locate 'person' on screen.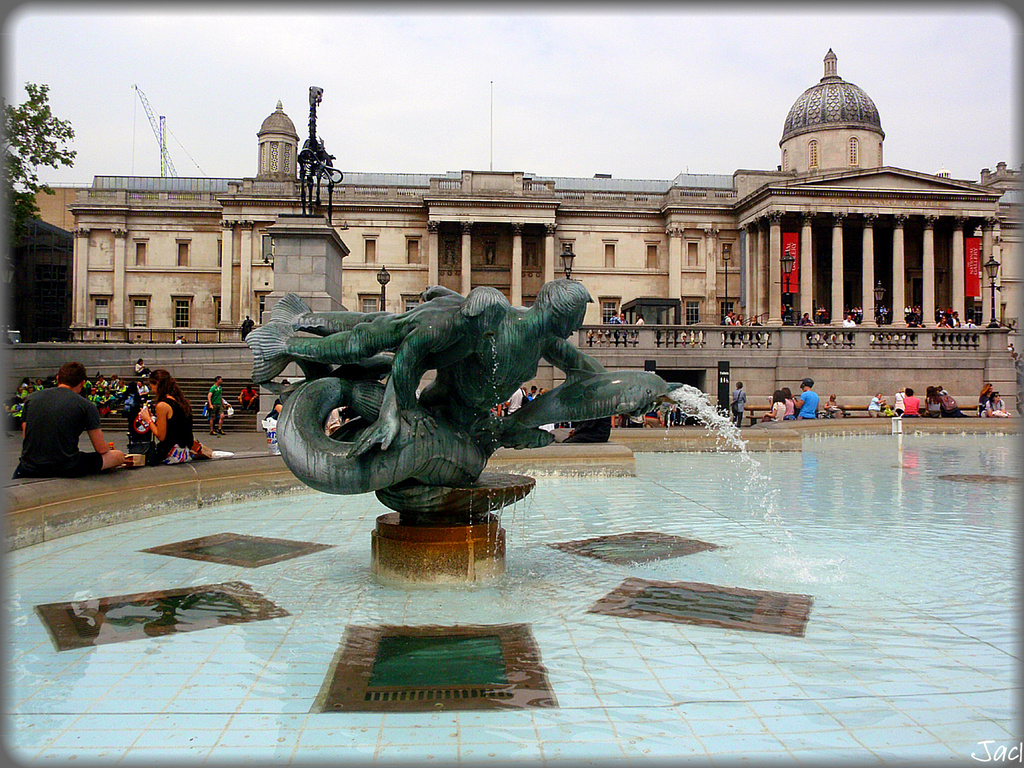
On screen at 823:392:851:420.
